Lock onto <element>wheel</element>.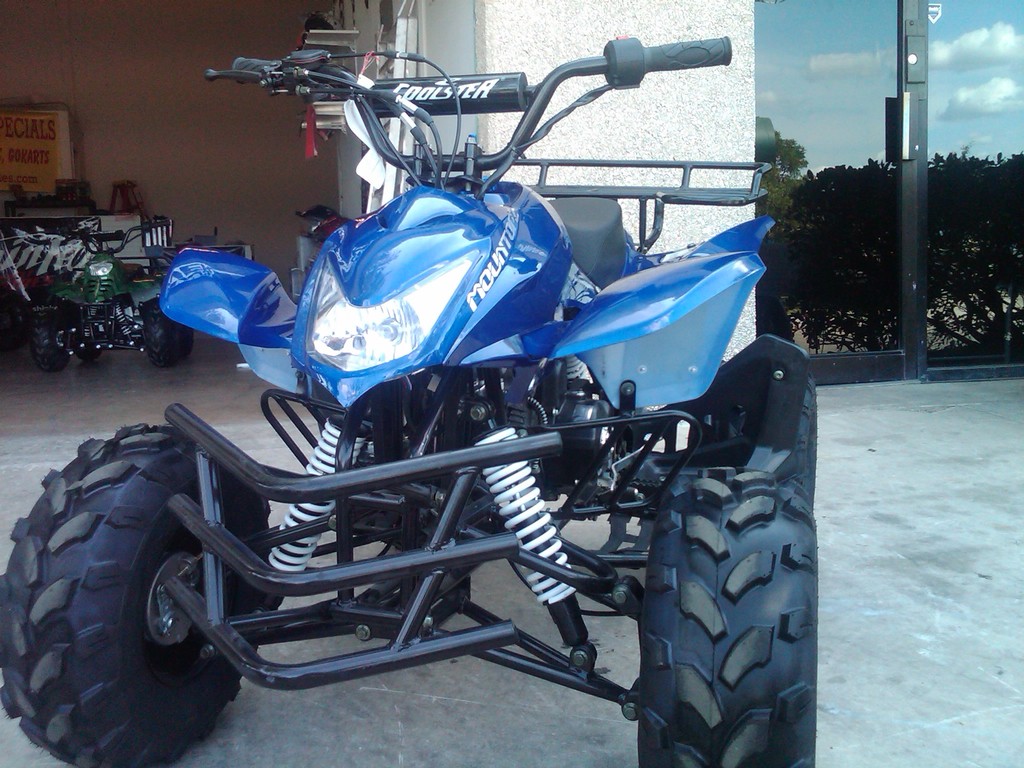
Locked: Rect(19, 436, 244, 740).
